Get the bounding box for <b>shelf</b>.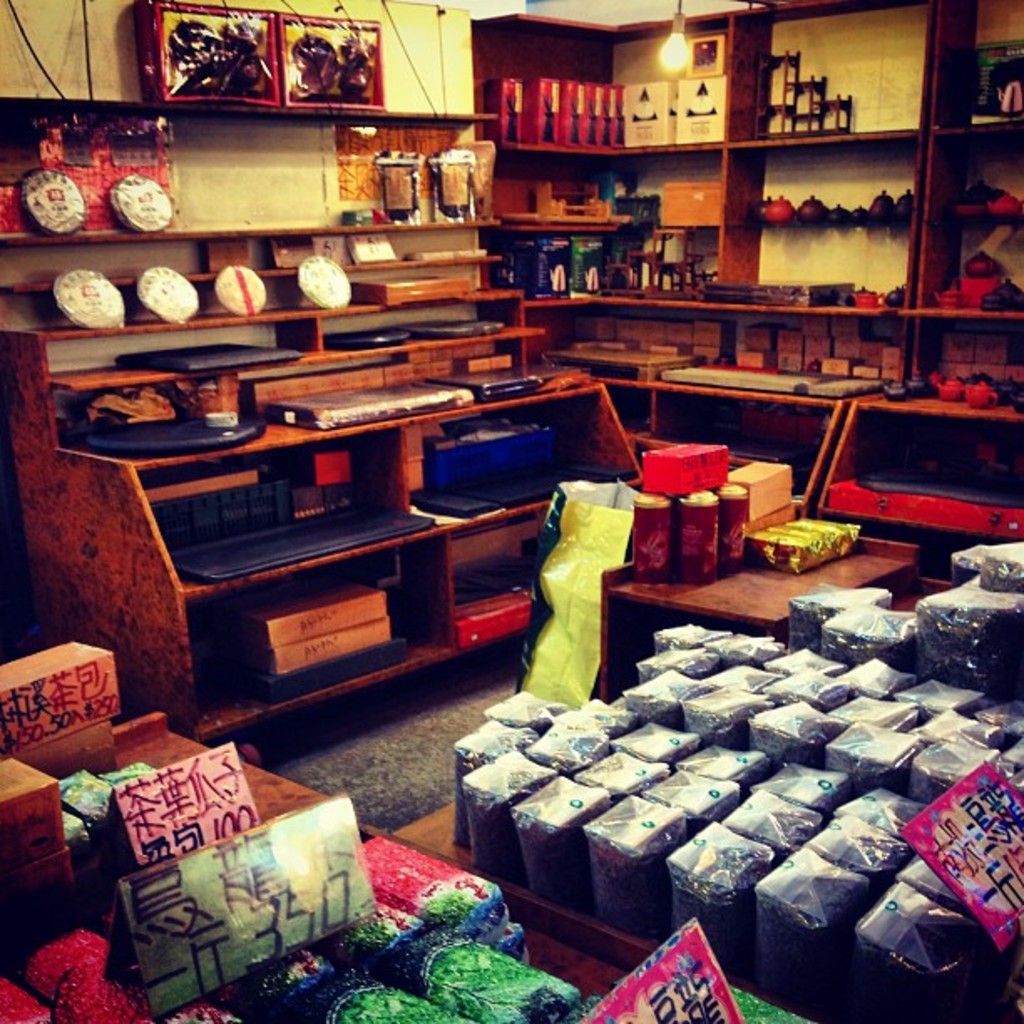
x1=494 y1=228 x2=738 y2=296.
